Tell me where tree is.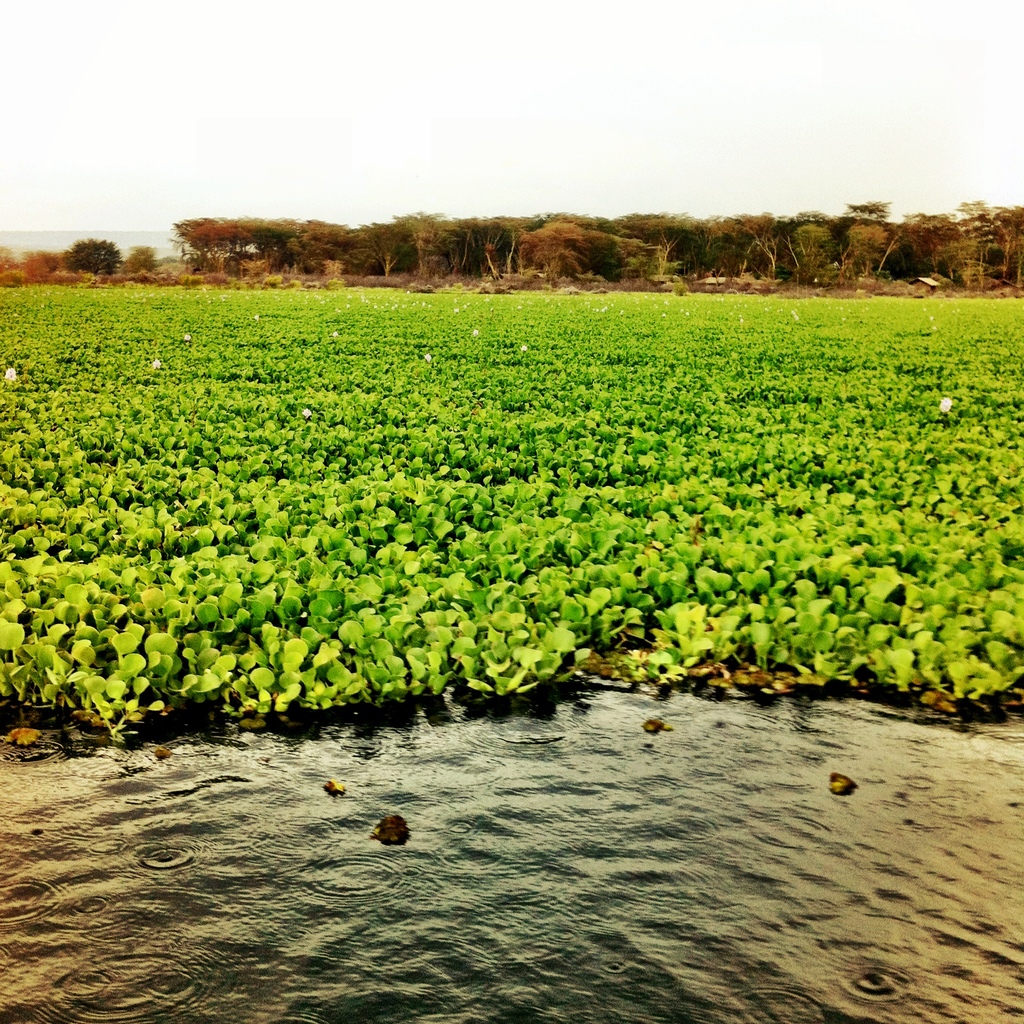
tree is at locate(52, 237, 123, 286).
